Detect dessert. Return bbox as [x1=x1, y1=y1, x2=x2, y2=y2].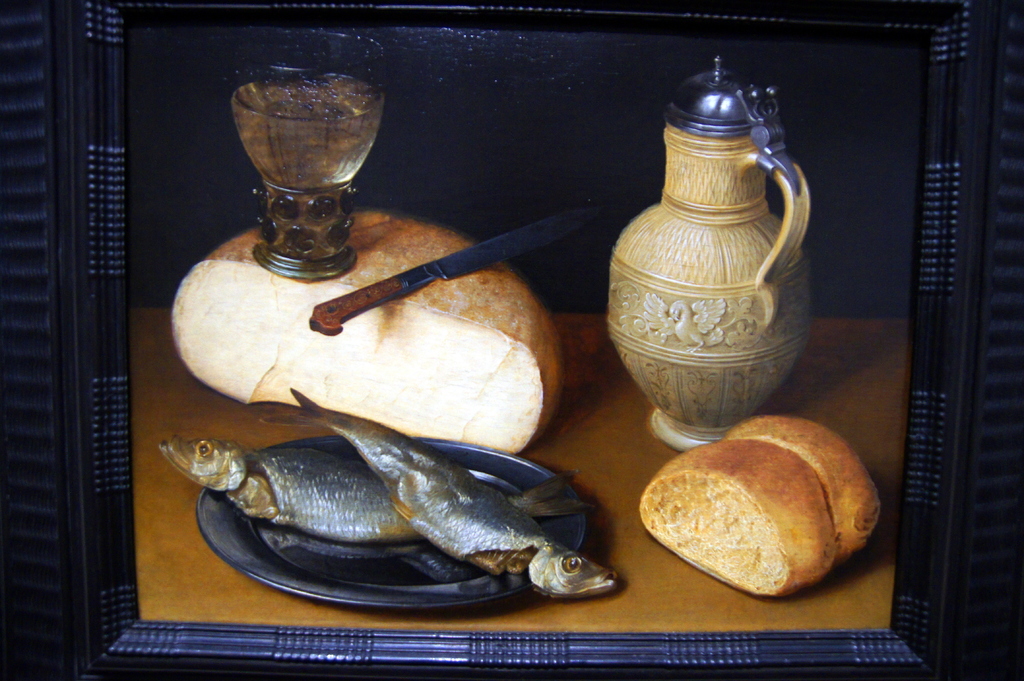
[x1=173, y1=198, x2=560, y2=456].
